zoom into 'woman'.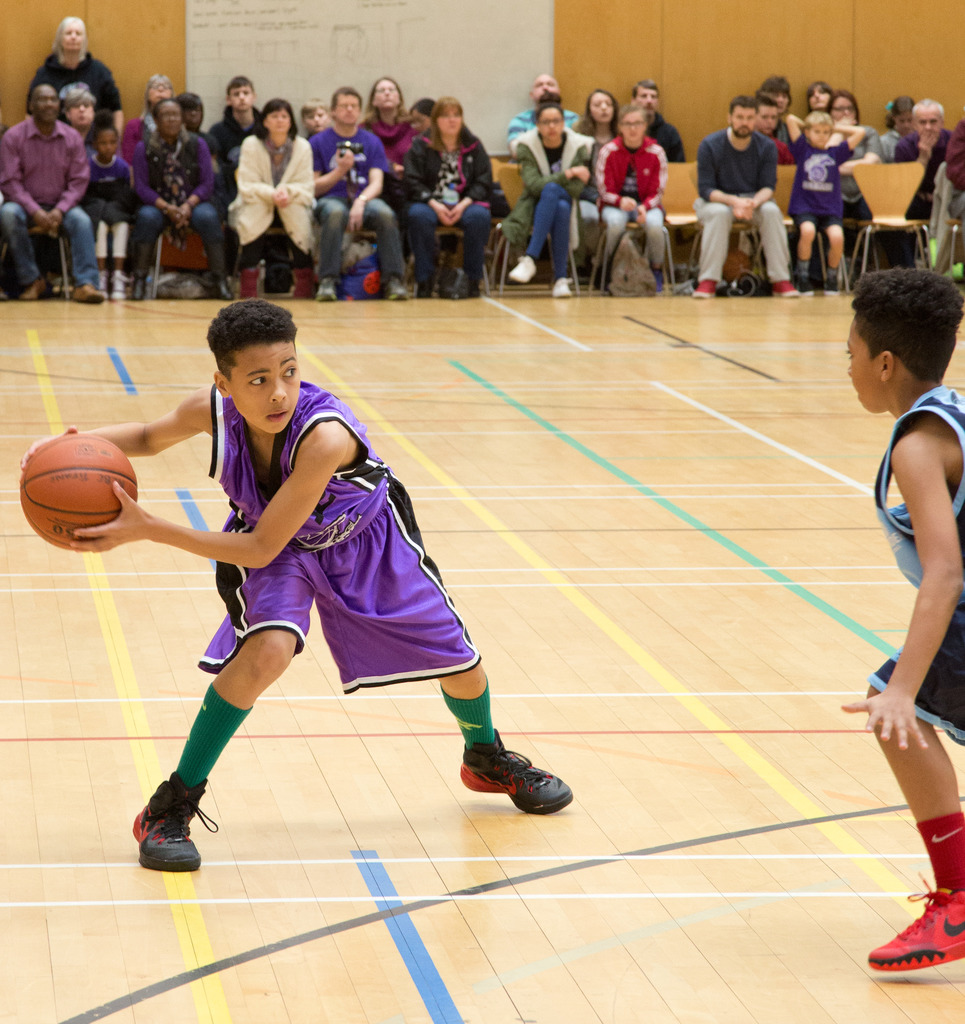
Zoom target: (126, 76, 176, 169).
